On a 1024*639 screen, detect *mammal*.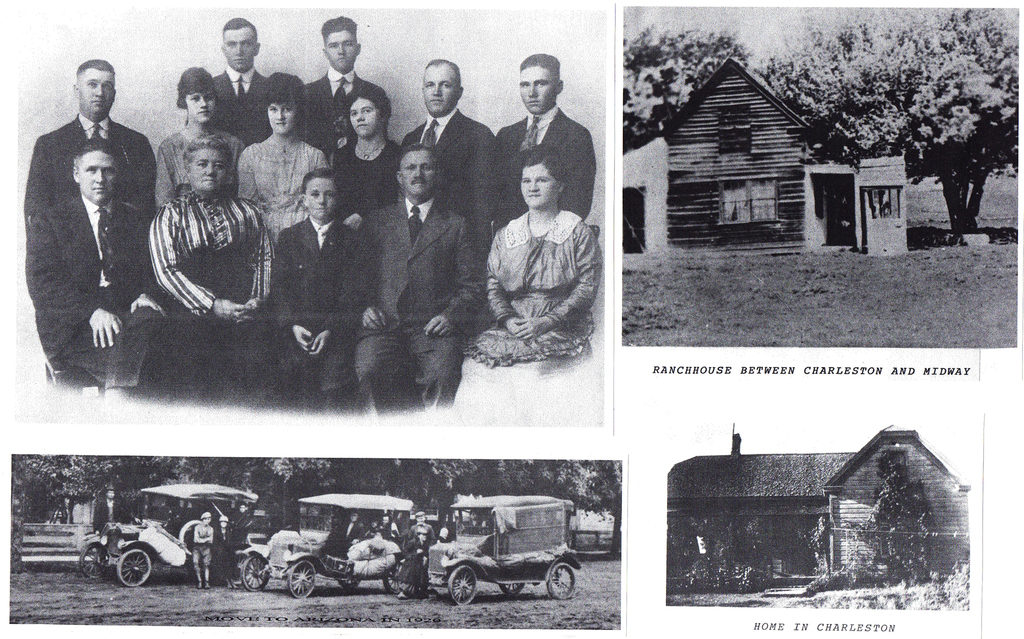
bbox(26, 56, 157, 225).
